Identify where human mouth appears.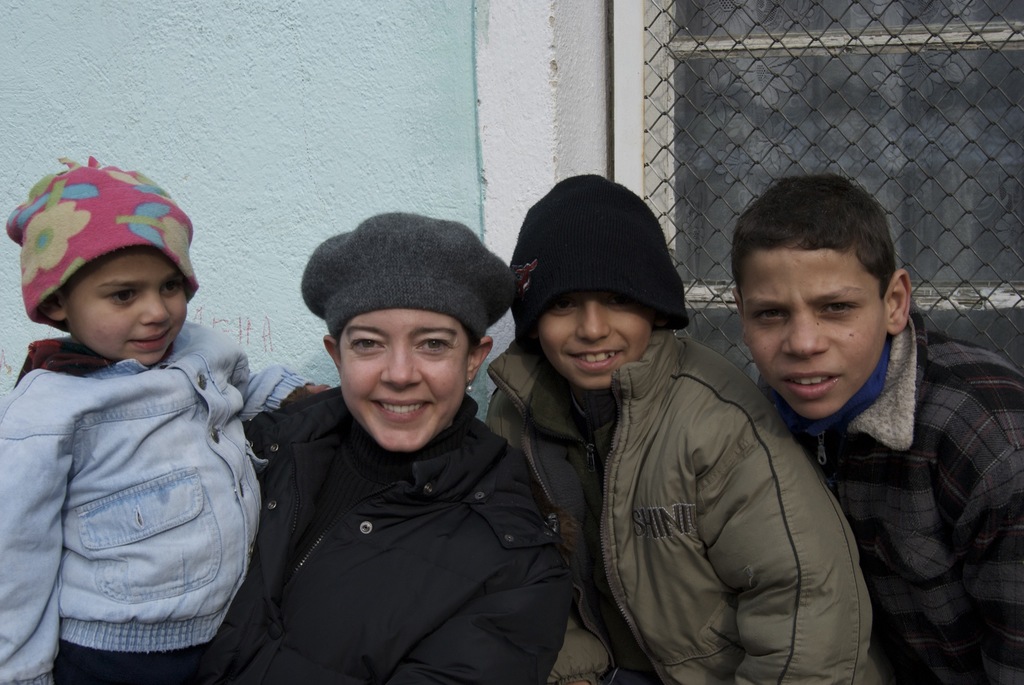
Appears at box(779, 374, 842, 399).
